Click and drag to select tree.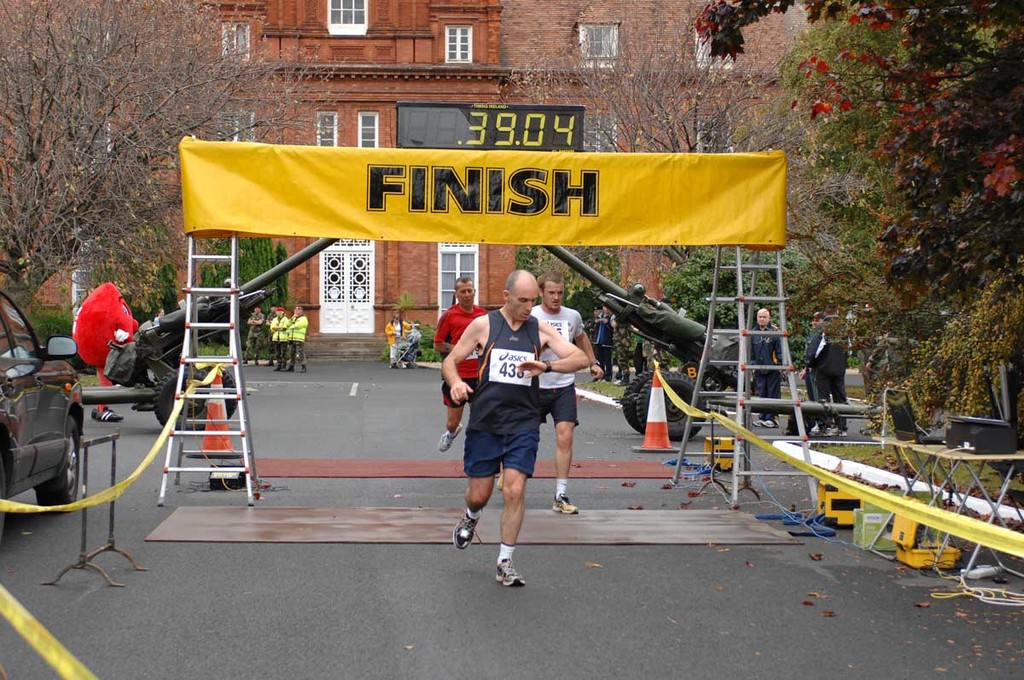
Selection: detection(521, 11, 811, 282).
